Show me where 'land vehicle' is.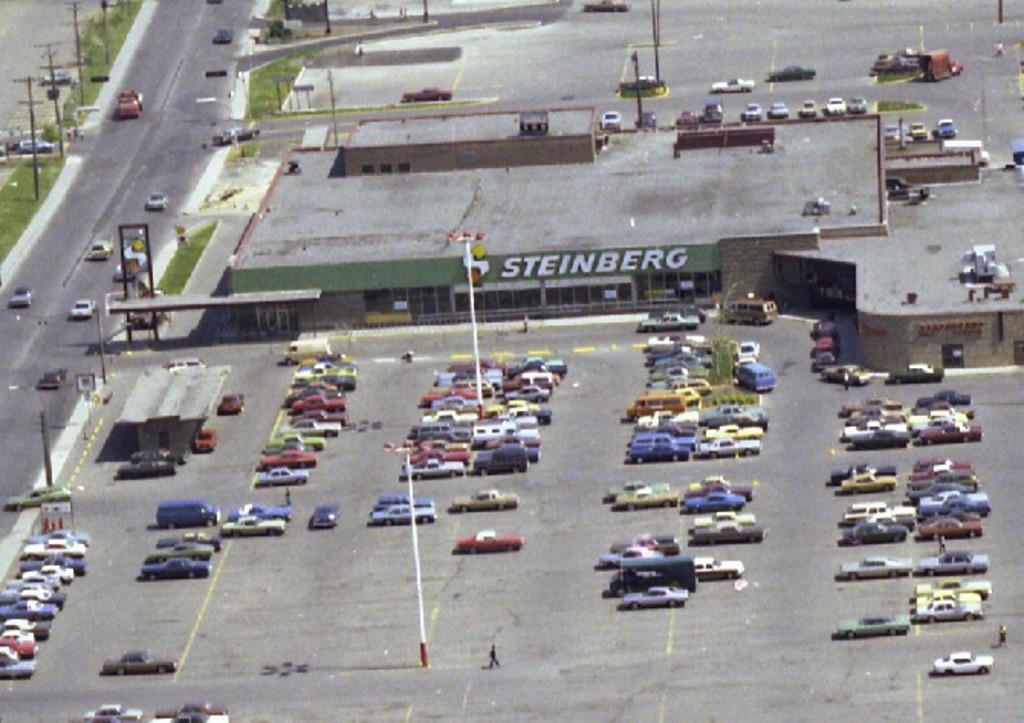
'land vehicle' is at l=607, t=552, r=698, b=595.
